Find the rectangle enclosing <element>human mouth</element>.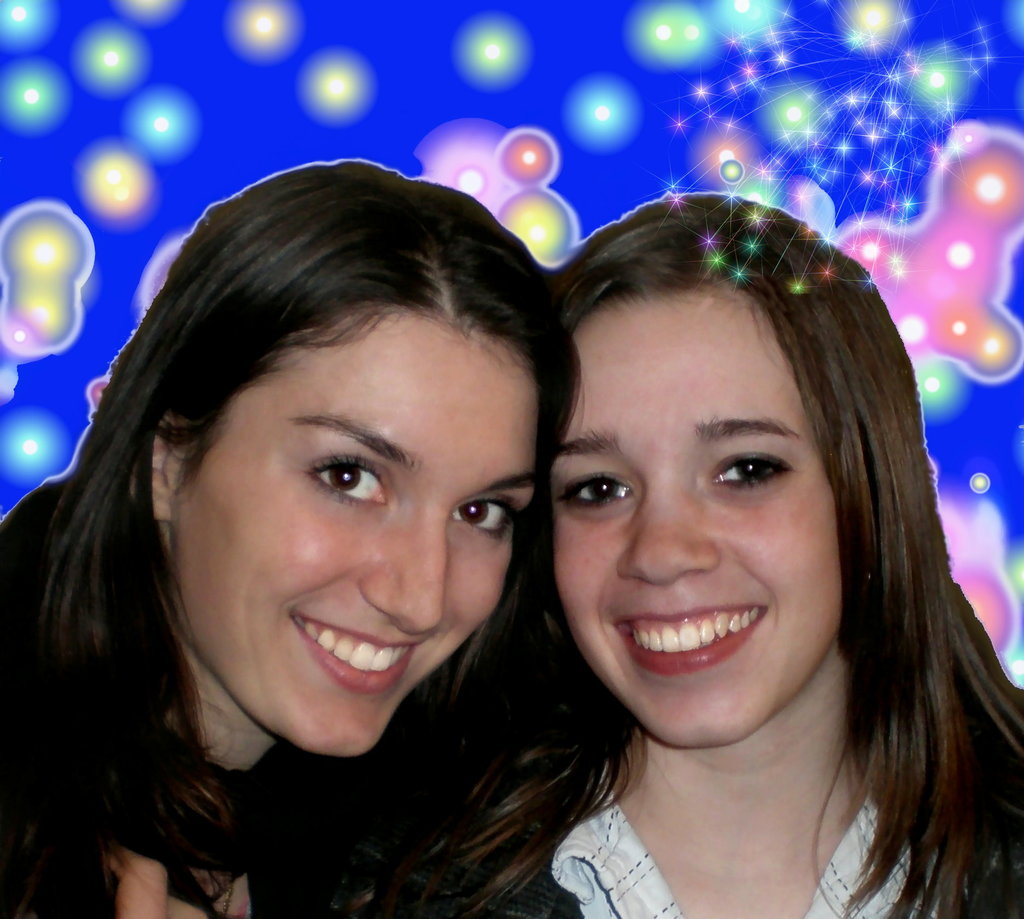
x1=615, y1=582, x2=774, y2=683.
